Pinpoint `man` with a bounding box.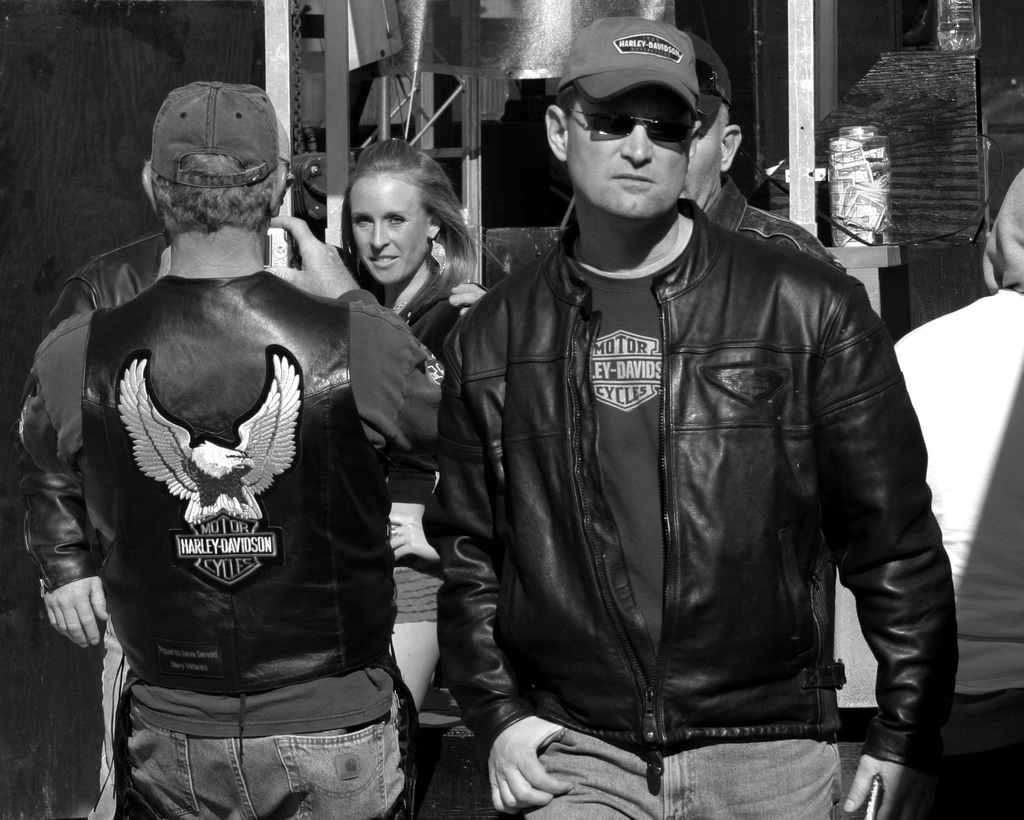
{"x1": 677, "y1": 29, "x2": 845, "y2": 266}.
